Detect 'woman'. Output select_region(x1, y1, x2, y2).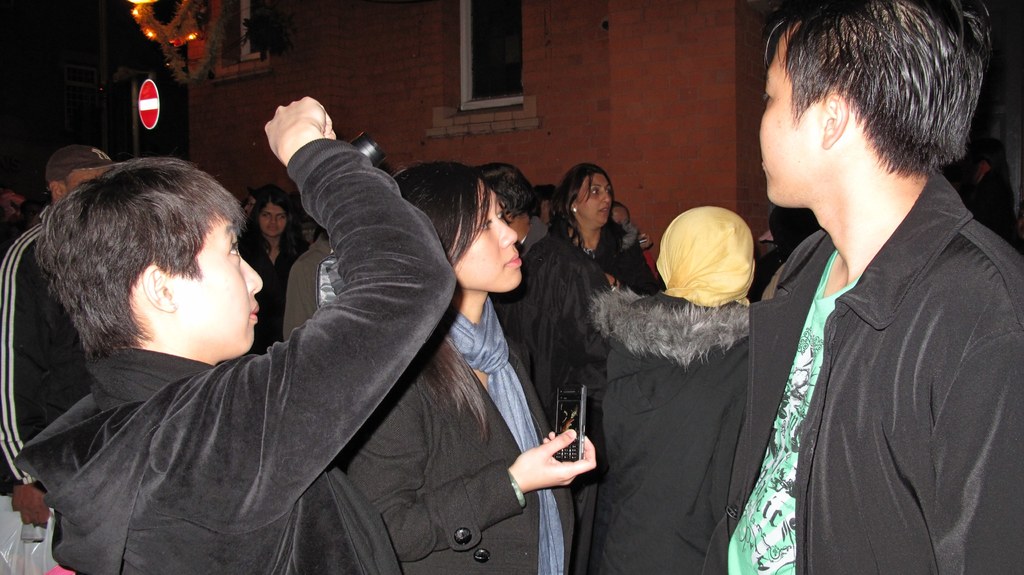
select_region(330, 158, 597, 574).
